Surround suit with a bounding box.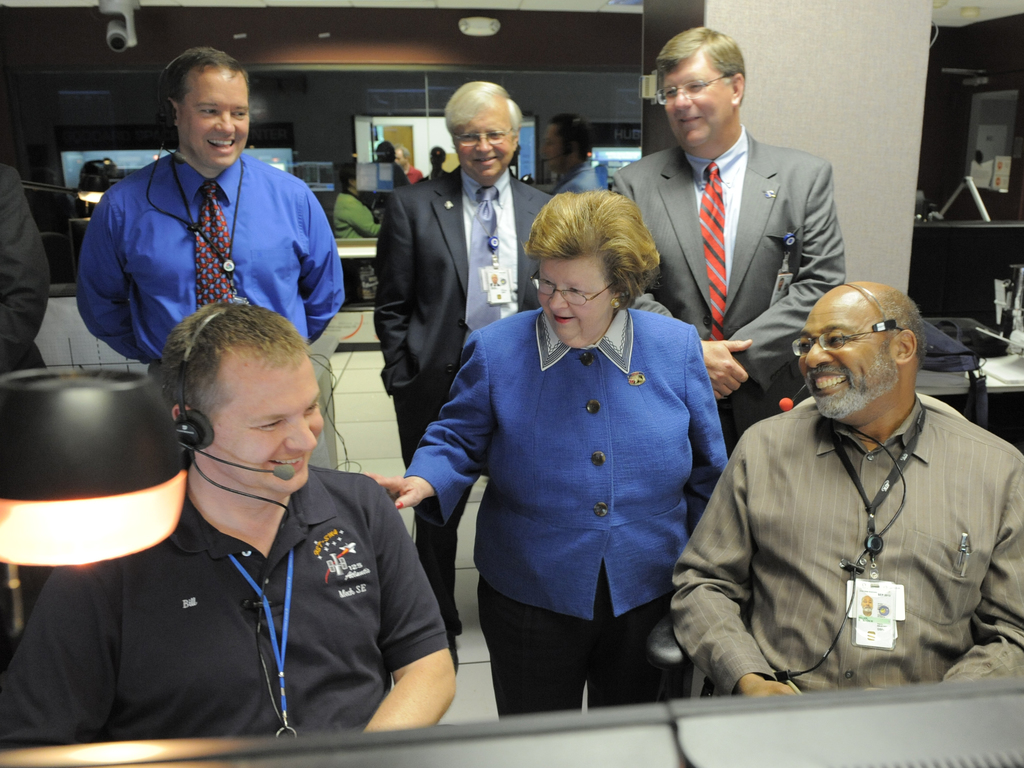
[left=0, top=161, right=52, bottom=384].
